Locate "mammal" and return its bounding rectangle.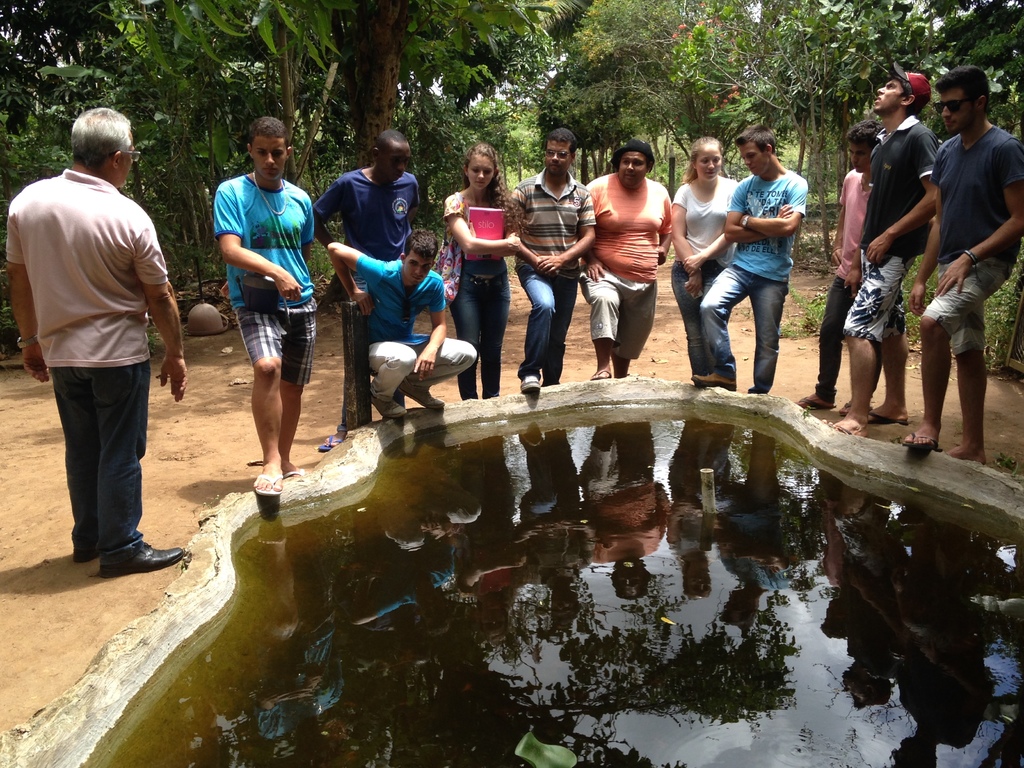
locate(794, 119, 884, 411).
